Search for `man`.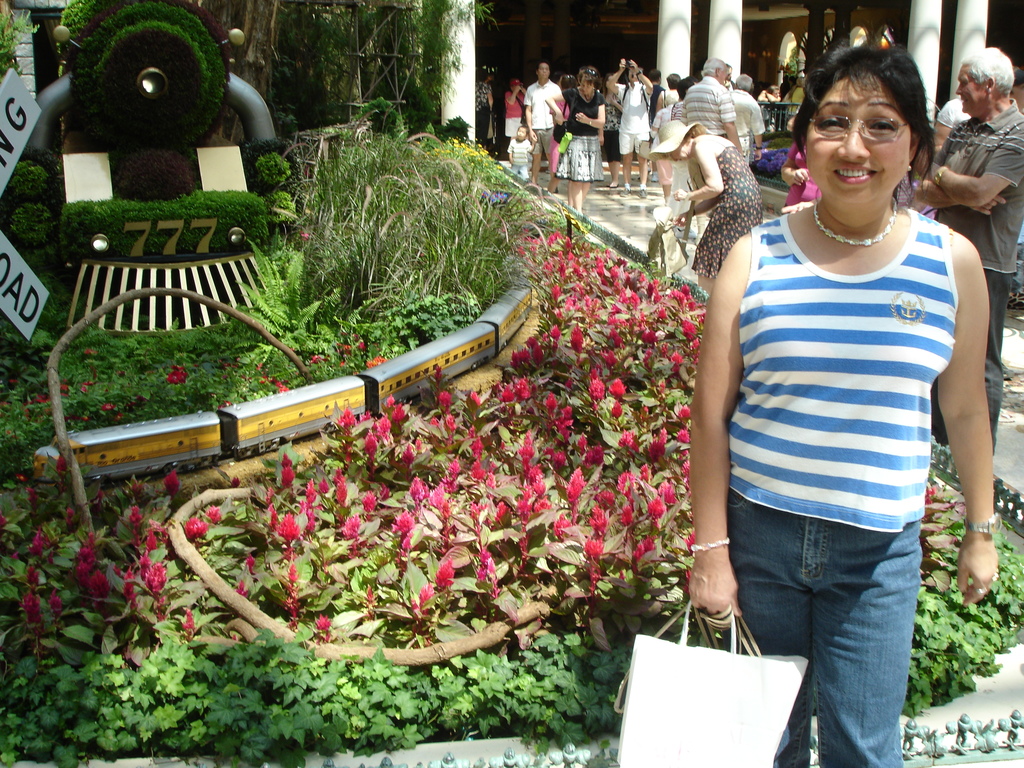
Found at x1=683 y1=59 x2=742 y2=150.
